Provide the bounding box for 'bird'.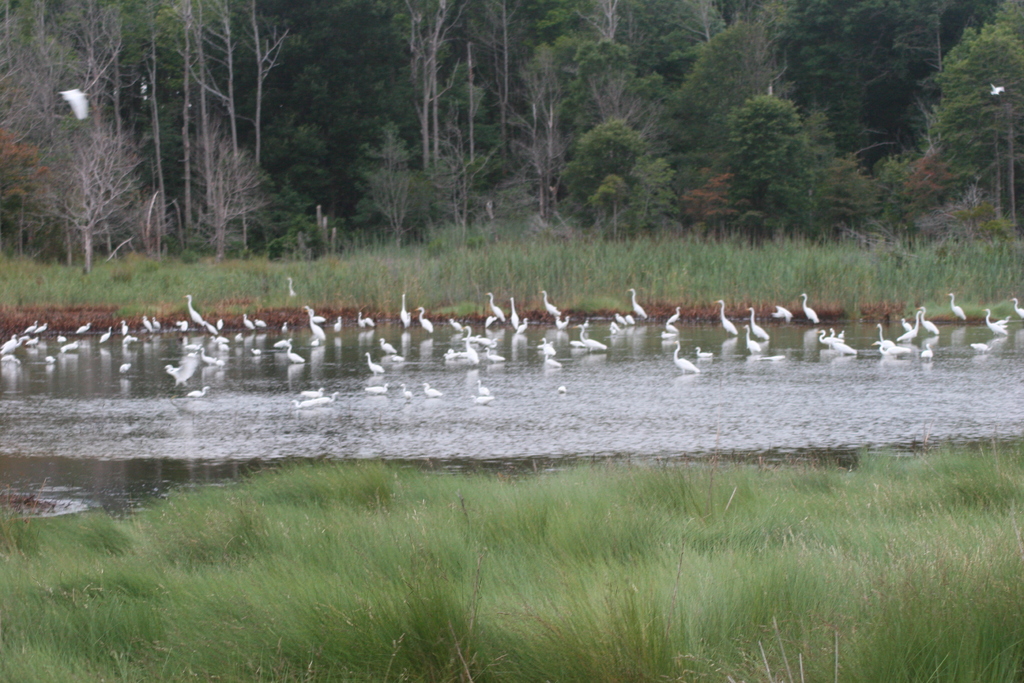
{"left": 796, "top": 290, "right": 819, "bottom": 323}.
